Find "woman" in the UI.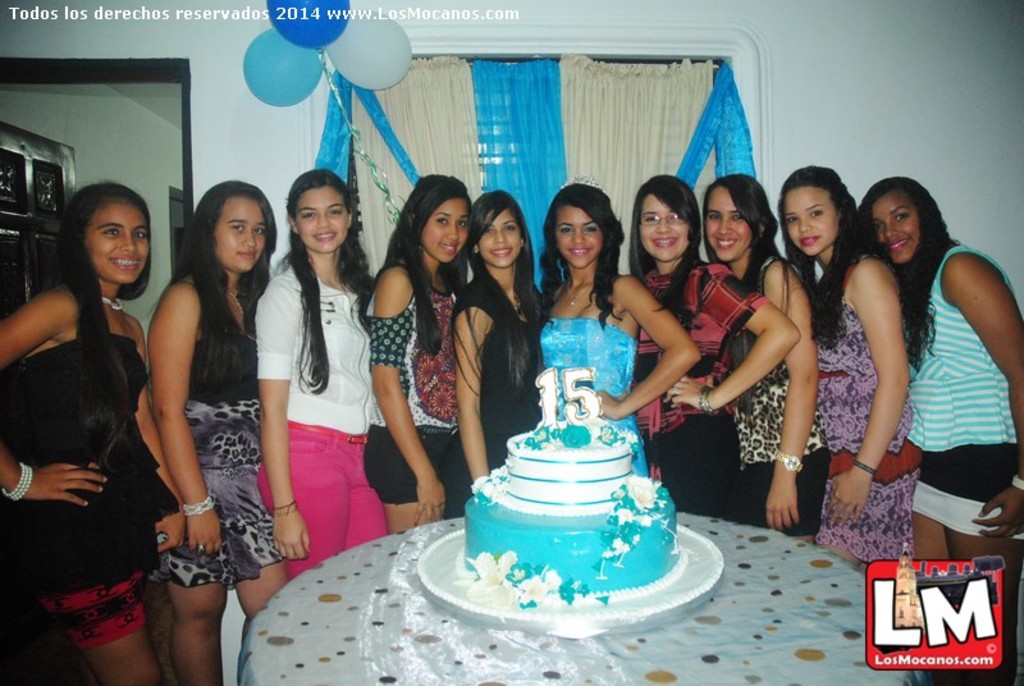
UI element at x1=691, y1=180, x2=819, y2=536.
